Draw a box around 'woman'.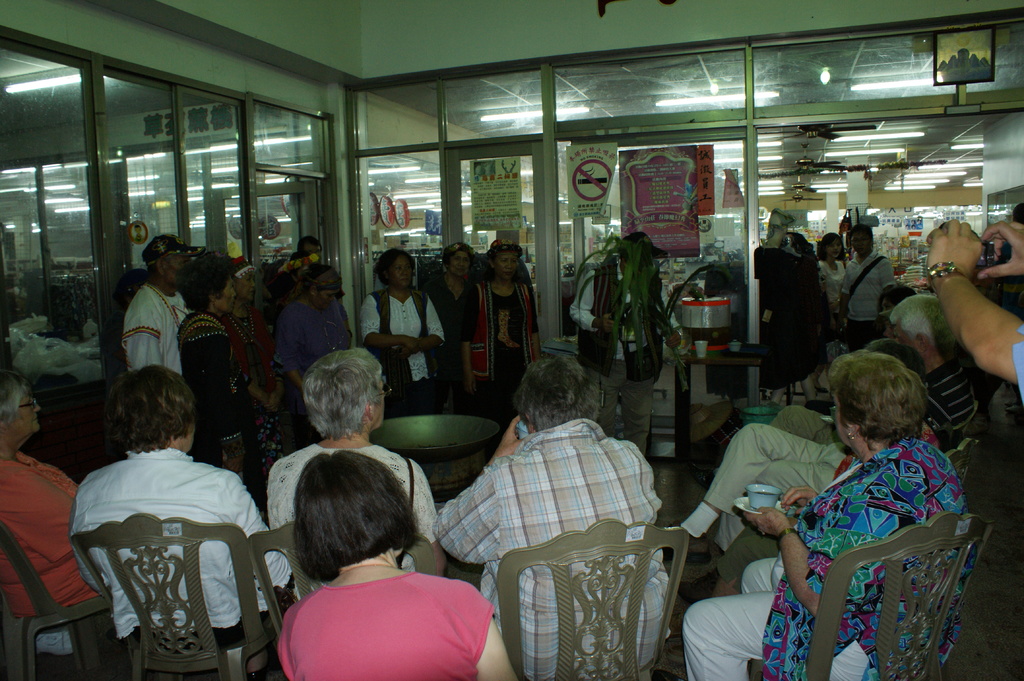
[276,266,353,403].
